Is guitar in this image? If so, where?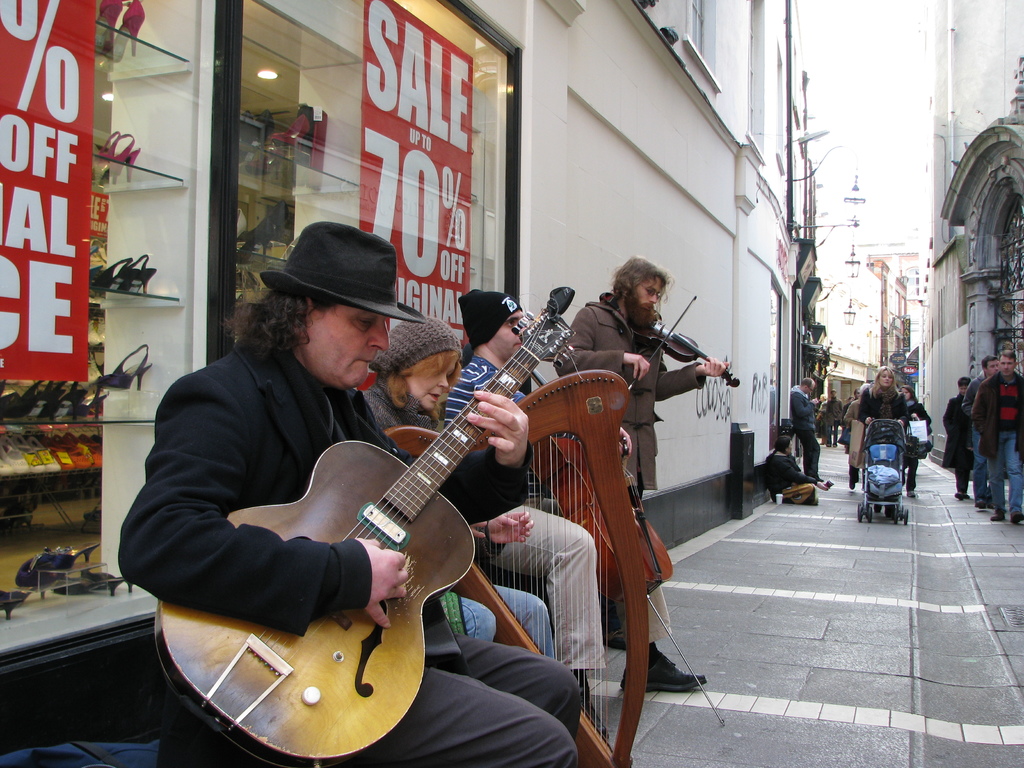
Yes, at BBox(150, 307, 579, 767).
